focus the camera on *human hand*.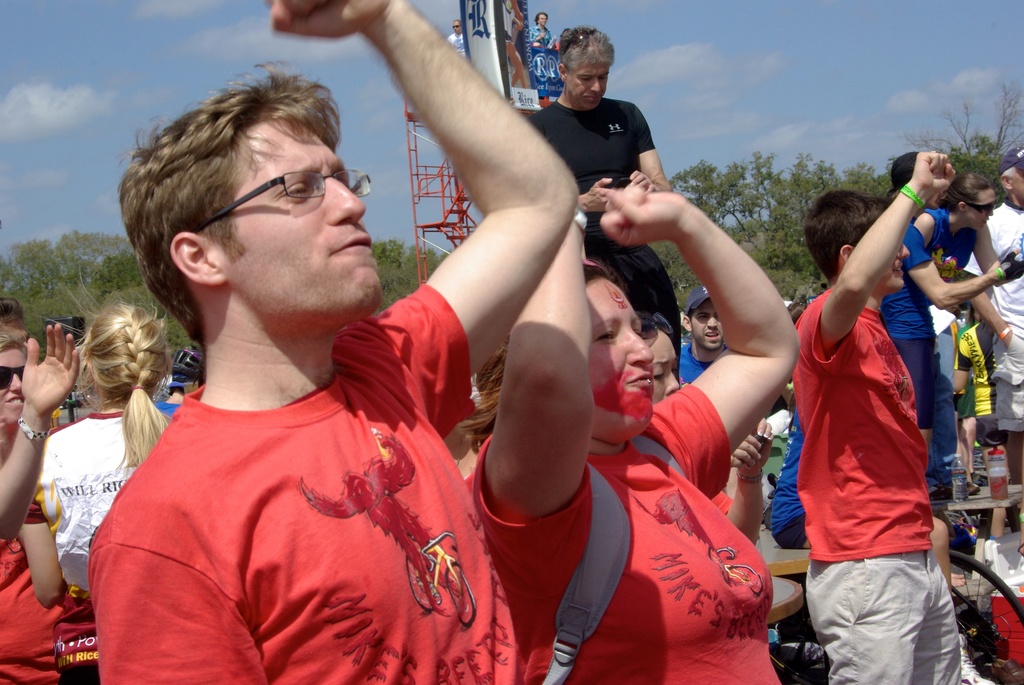
Focus region: [912, 150, 959, 198].
